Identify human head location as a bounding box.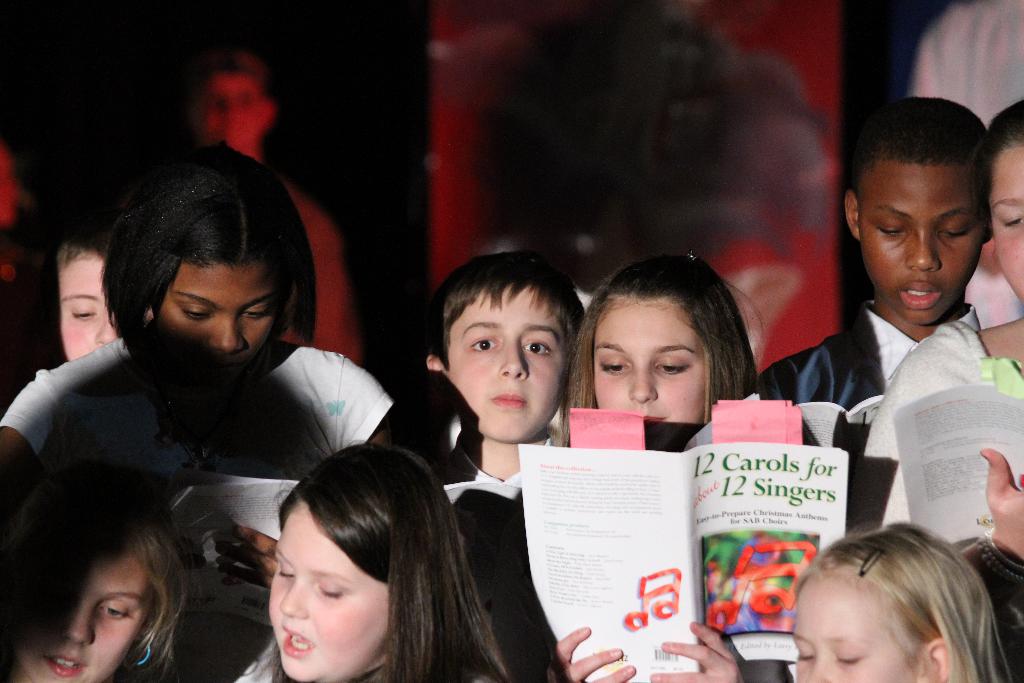
rect(1, 462, 184, 682).
